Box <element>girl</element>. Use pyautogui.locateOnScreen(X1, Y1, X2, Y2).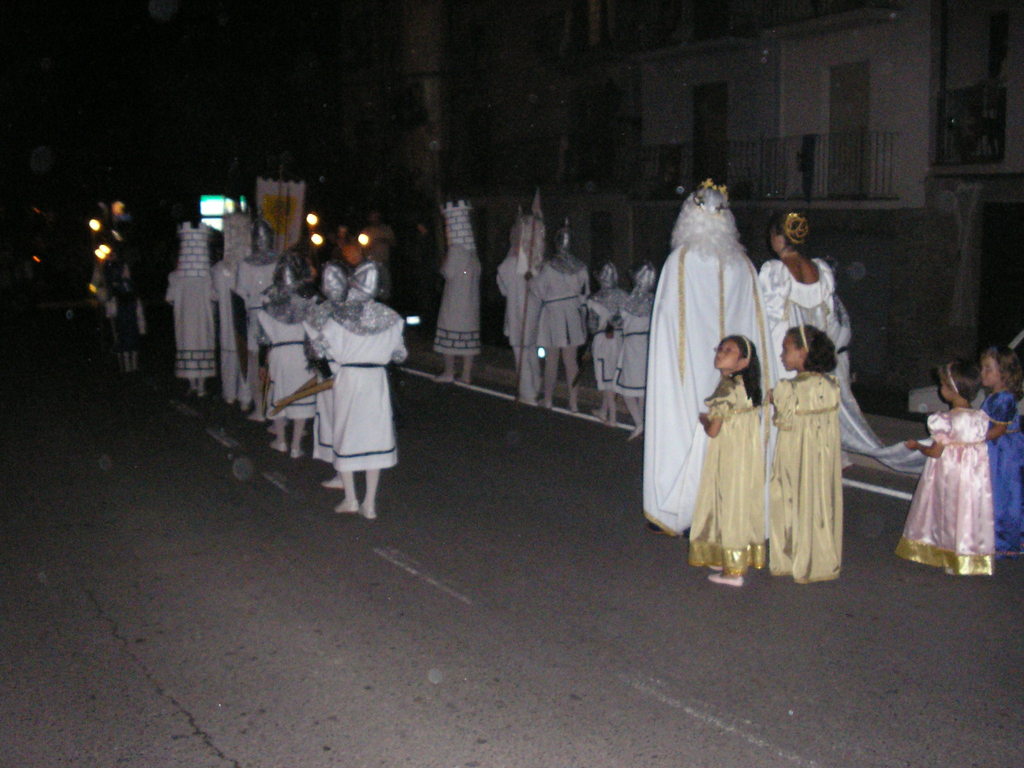
pyautogui.locateOnScreen(981, 351, 1022, 553).
